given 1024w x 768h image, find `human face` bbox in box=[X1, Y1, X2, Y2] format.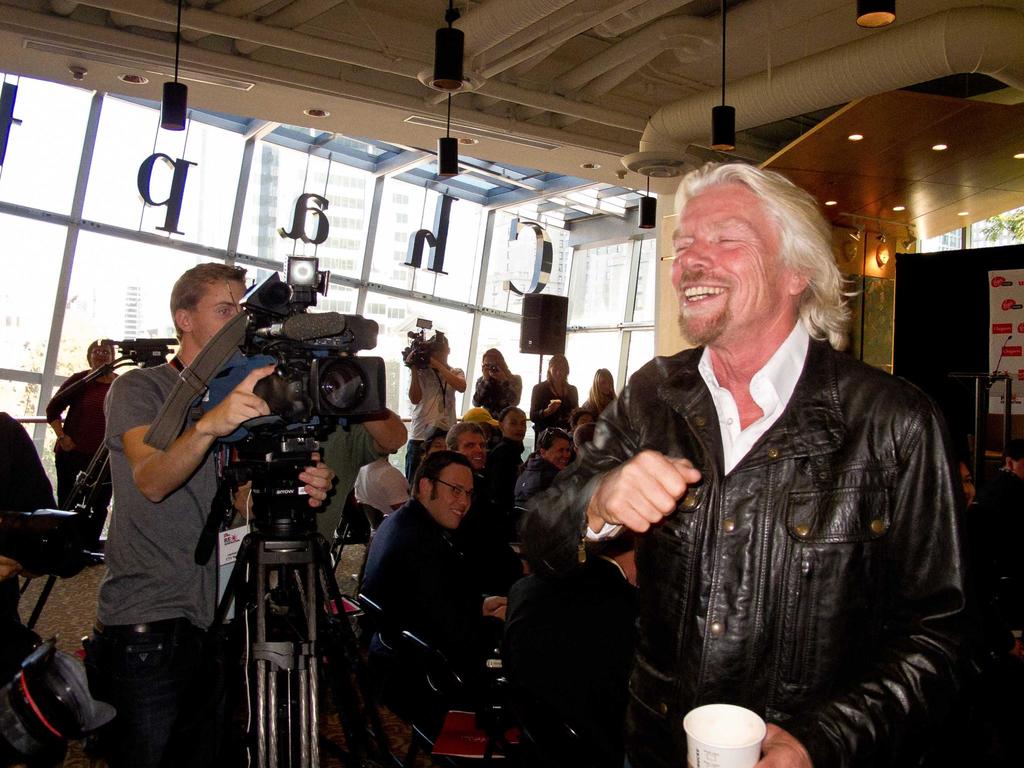
box=[575, 412, 594, 427].
